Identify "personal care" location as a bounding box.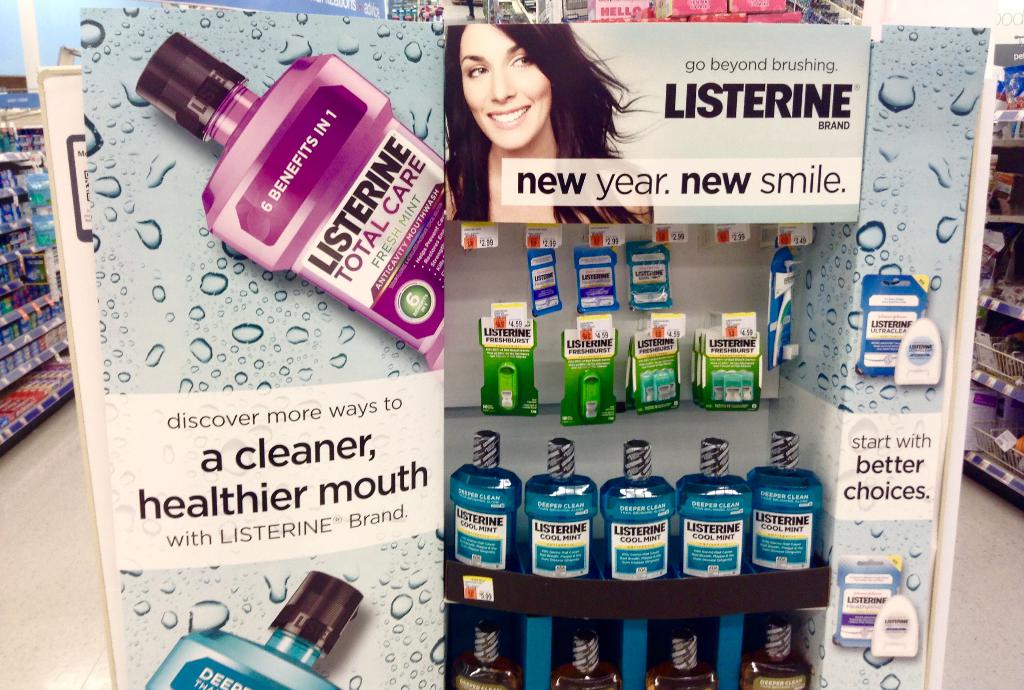
<region>455, 423, 518, 571</region>.
